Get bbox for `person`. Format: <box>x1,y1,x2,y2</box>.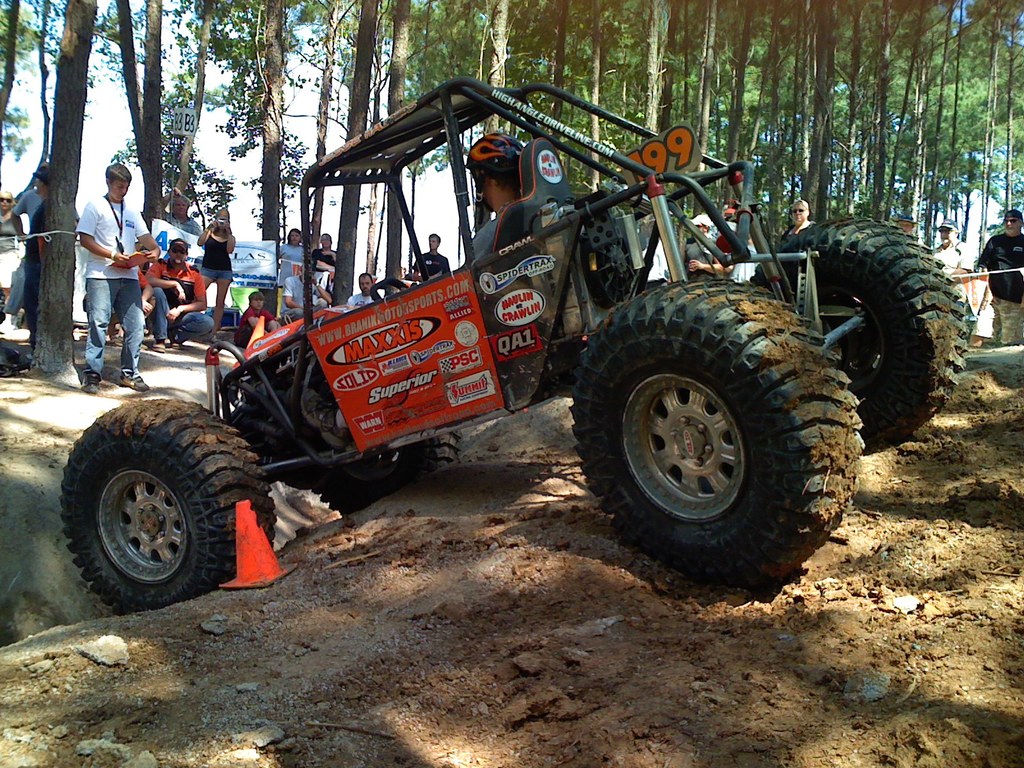
<box>198,200,239,340</box>.
